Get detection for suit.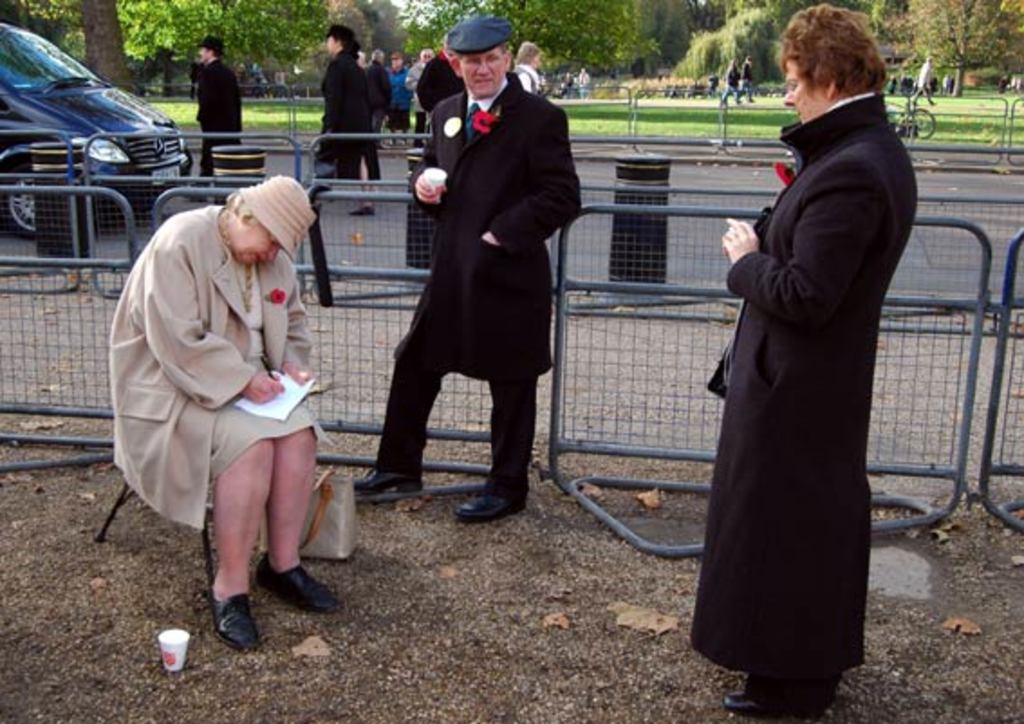
Detection: l=377, t=65, r=576, b=502.
